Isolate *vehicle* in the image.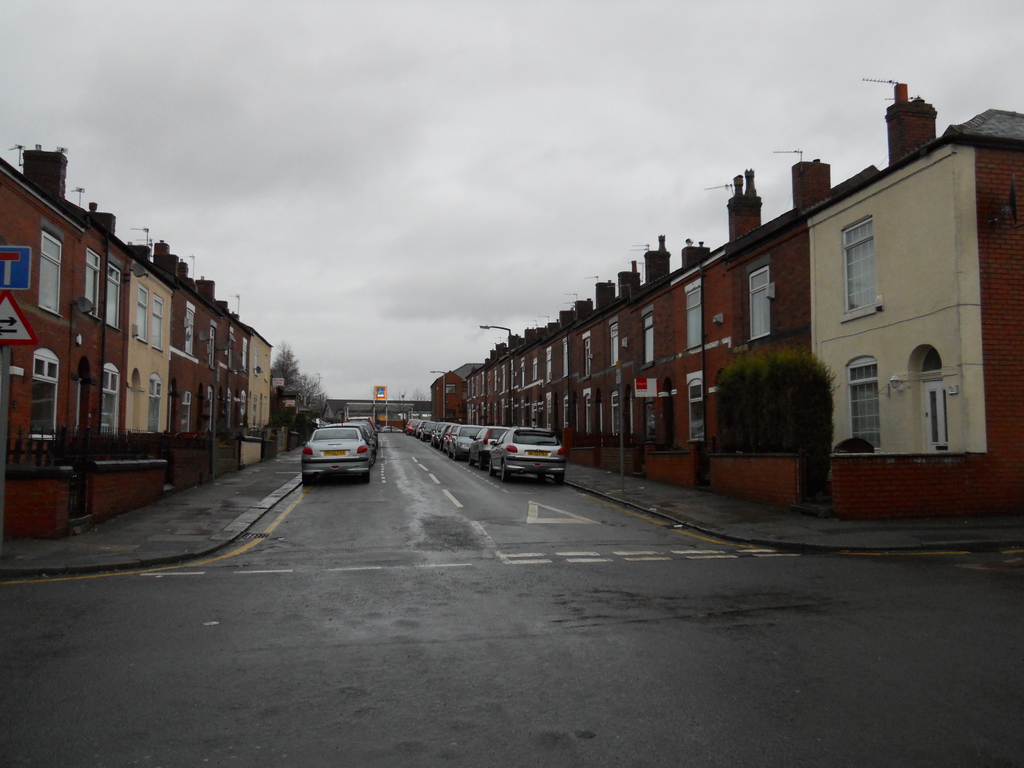
Isolated region: select_region(488, 428, 567, 479).
